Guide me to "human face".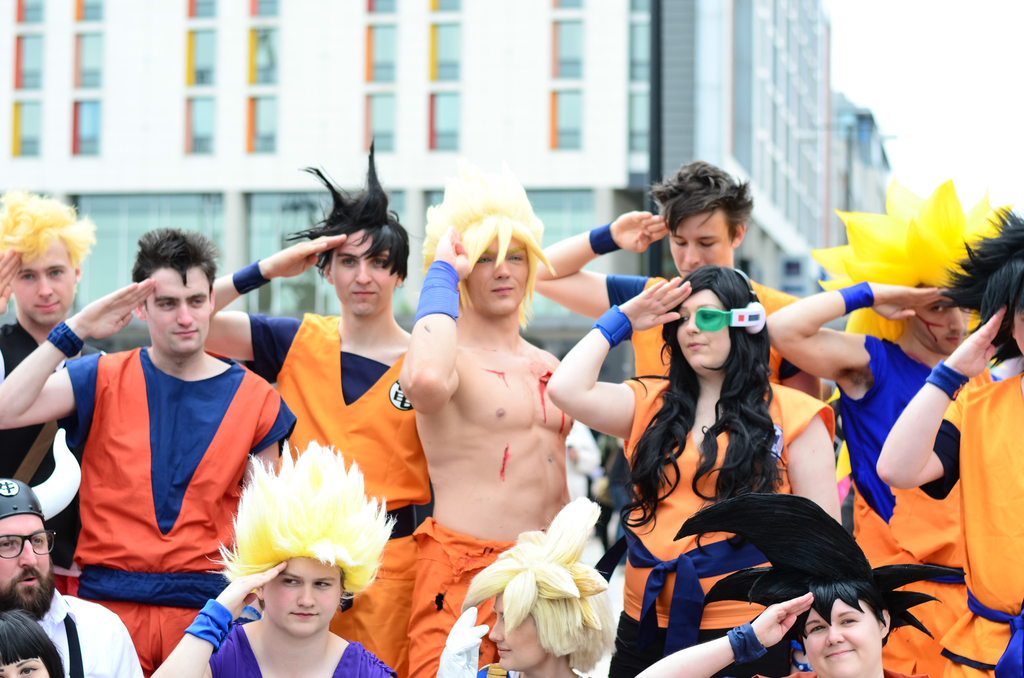
Guidance: locate(486, 591, 544, 670).
